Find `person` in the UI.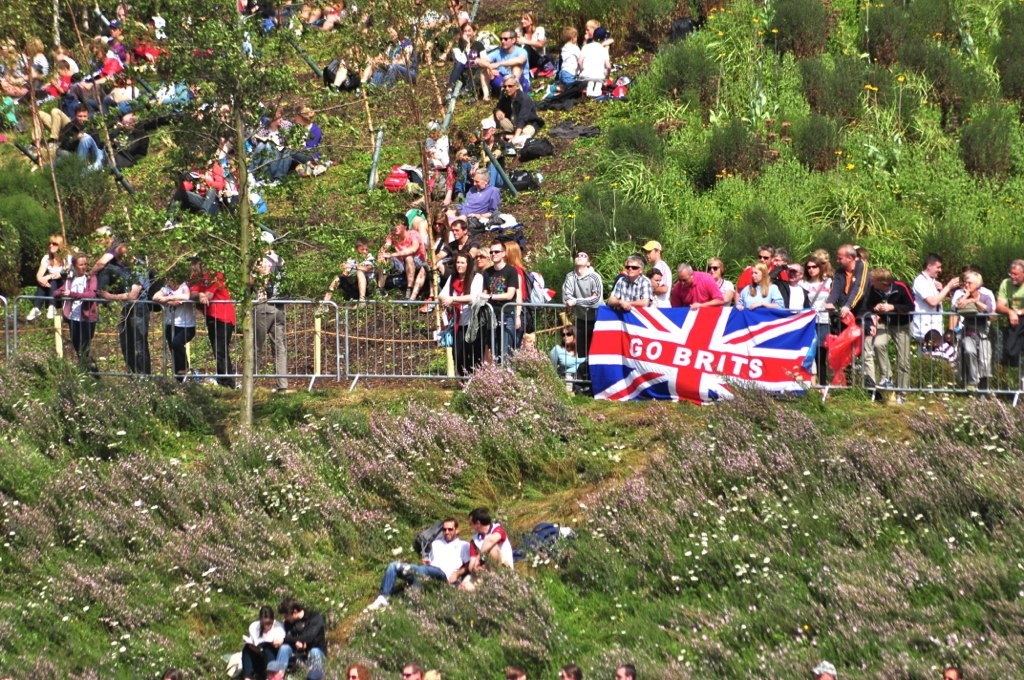
UI element at (x1=512, y1=4, x2=547, y2=75).
